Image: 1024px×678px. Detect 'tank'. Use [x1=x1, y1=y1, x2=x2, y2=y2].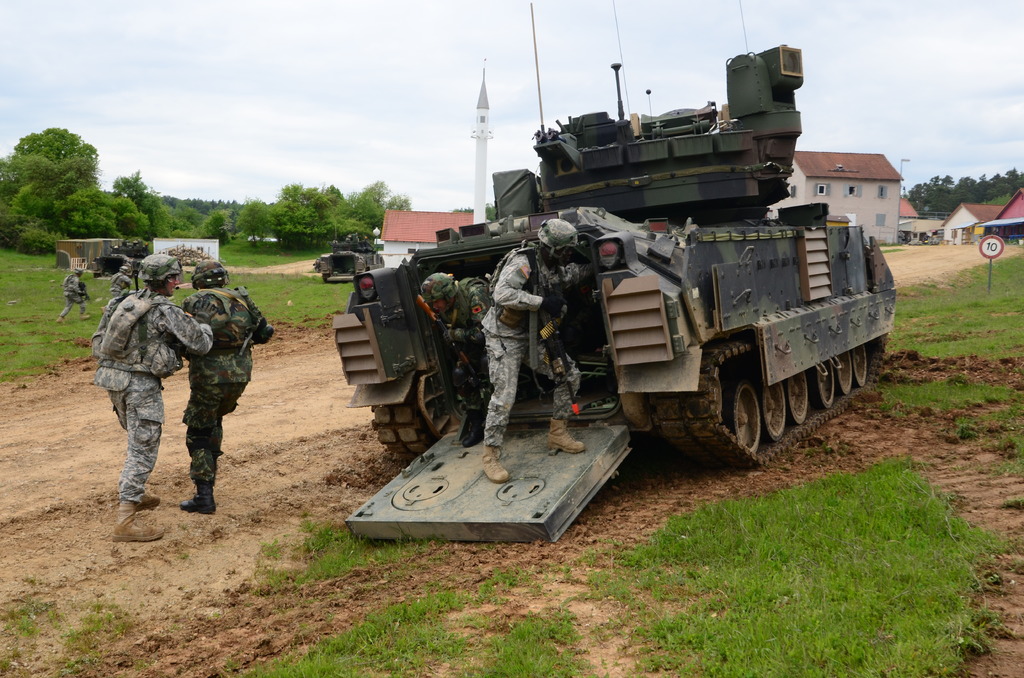
[x1=312, y1=230, x2=385, y2=282].
